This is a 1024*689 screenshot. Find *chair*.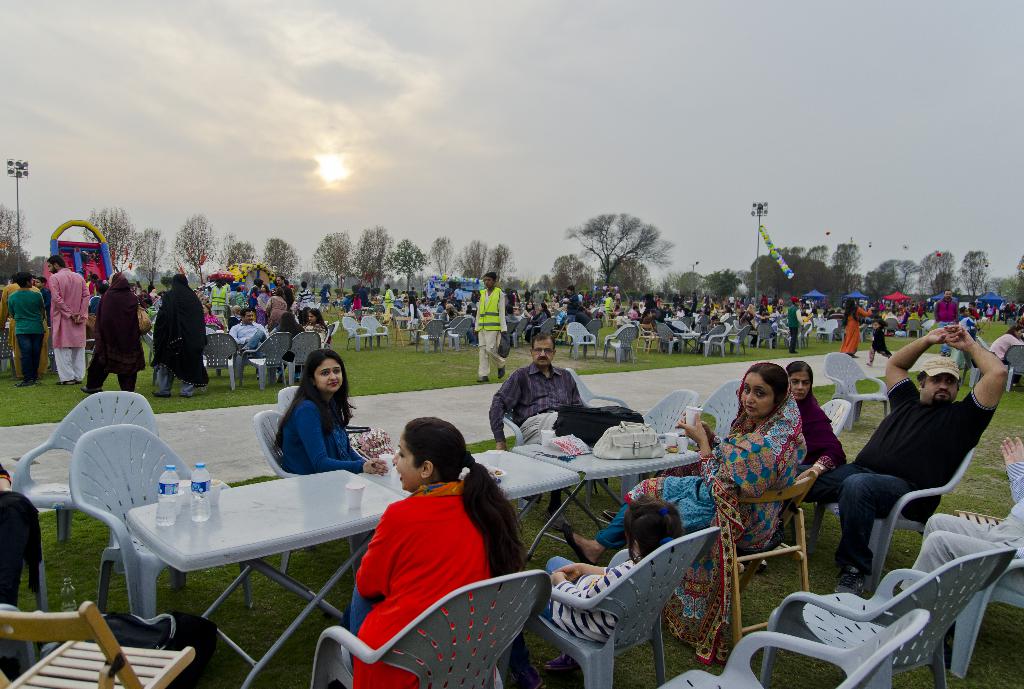
Bounding box: (x1=67, y1=419, x2=249, y2=622).
